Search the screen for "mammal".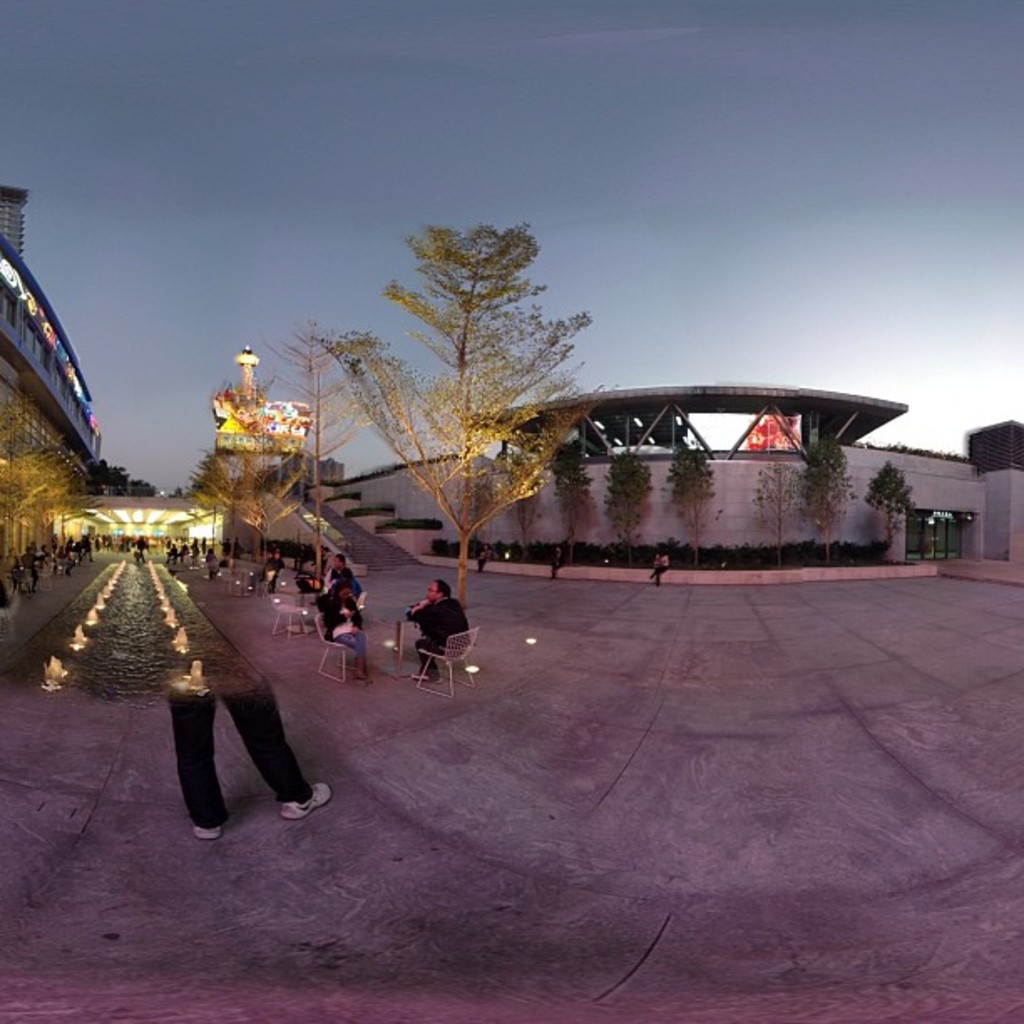
Found at {"left": 95, "top": 535, "right": 99, "bottom": 549}.
